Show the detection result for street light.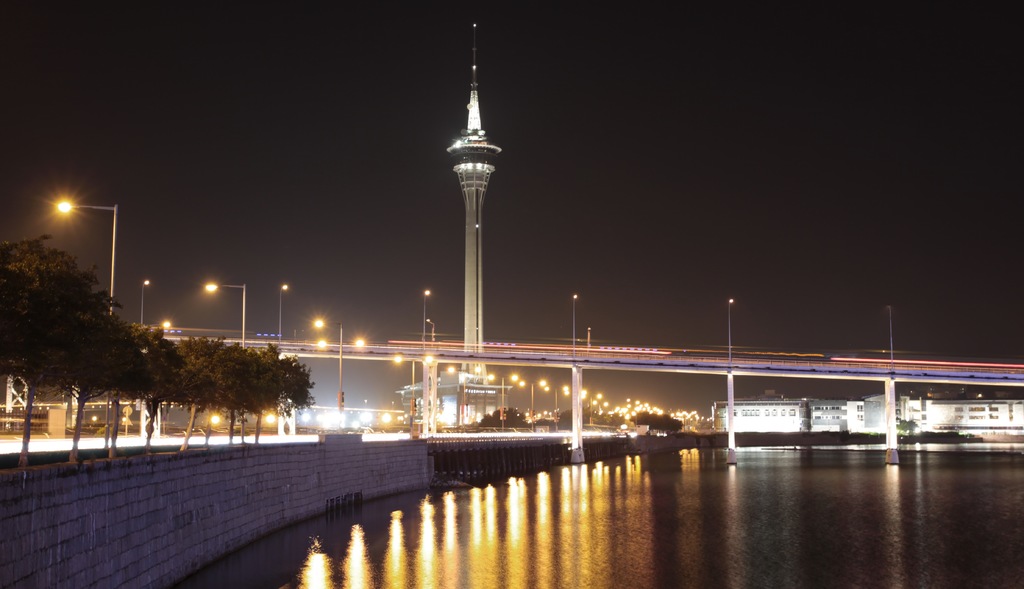
left=580, top=387, right=607, bottom=432.
